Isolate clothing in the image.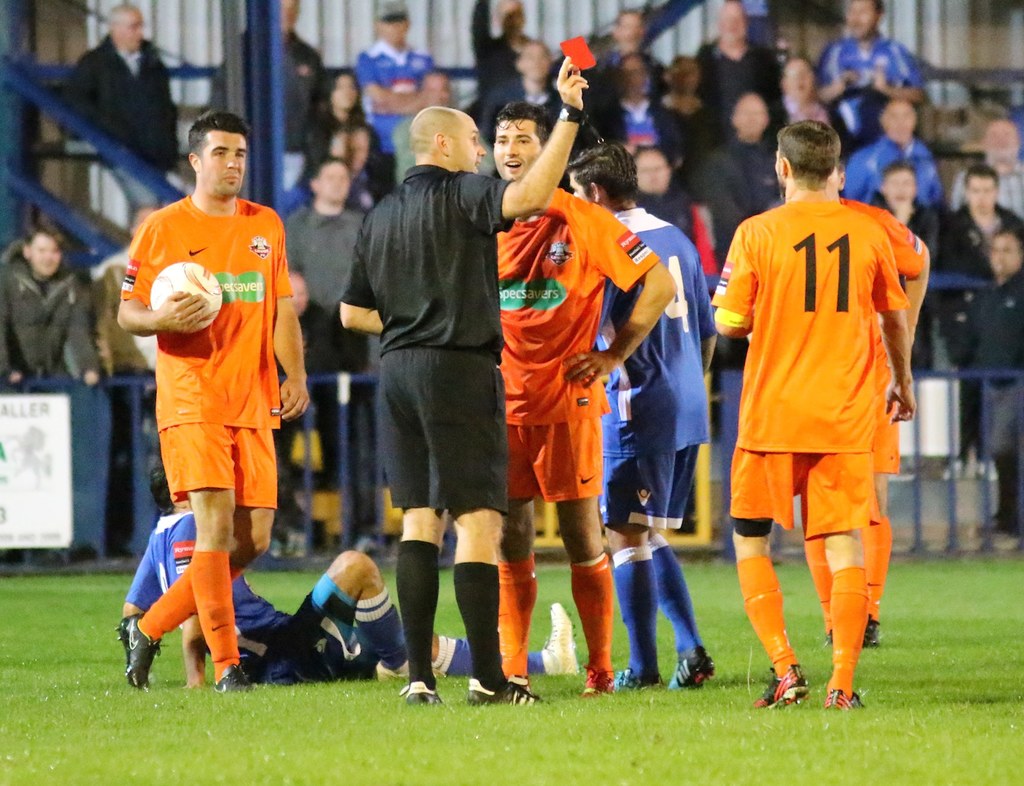
Isolated region: l=819, t=35, r=920, b=155.
